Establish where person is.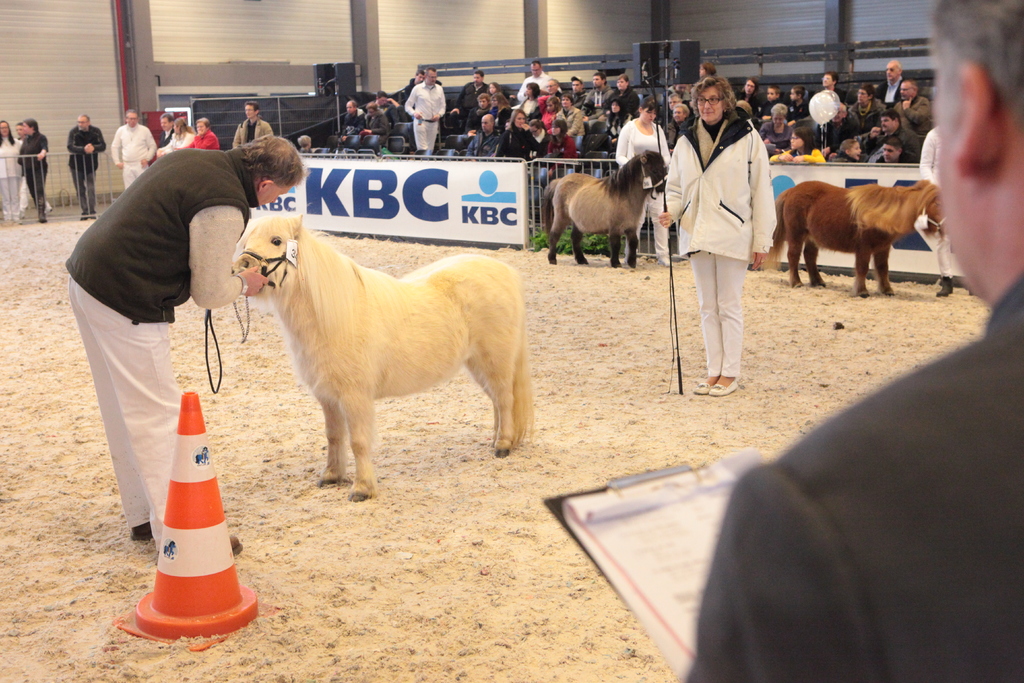
Established at Rect(514, 59, 553, 100).
